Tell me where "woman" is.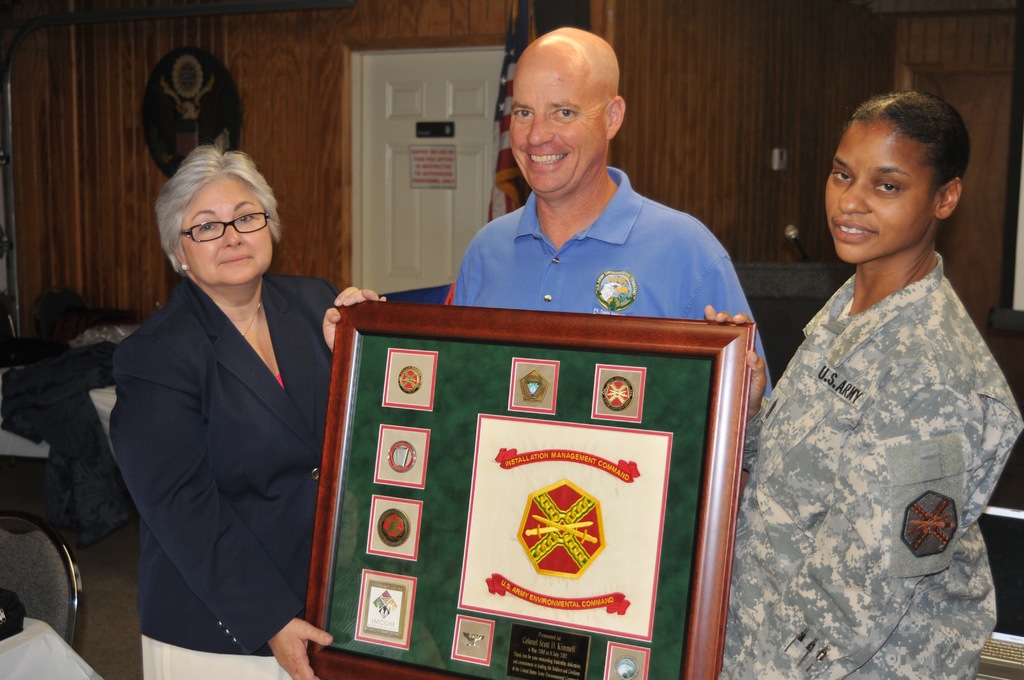
"woman" is at bbox(703, 90, 1023, 679).
